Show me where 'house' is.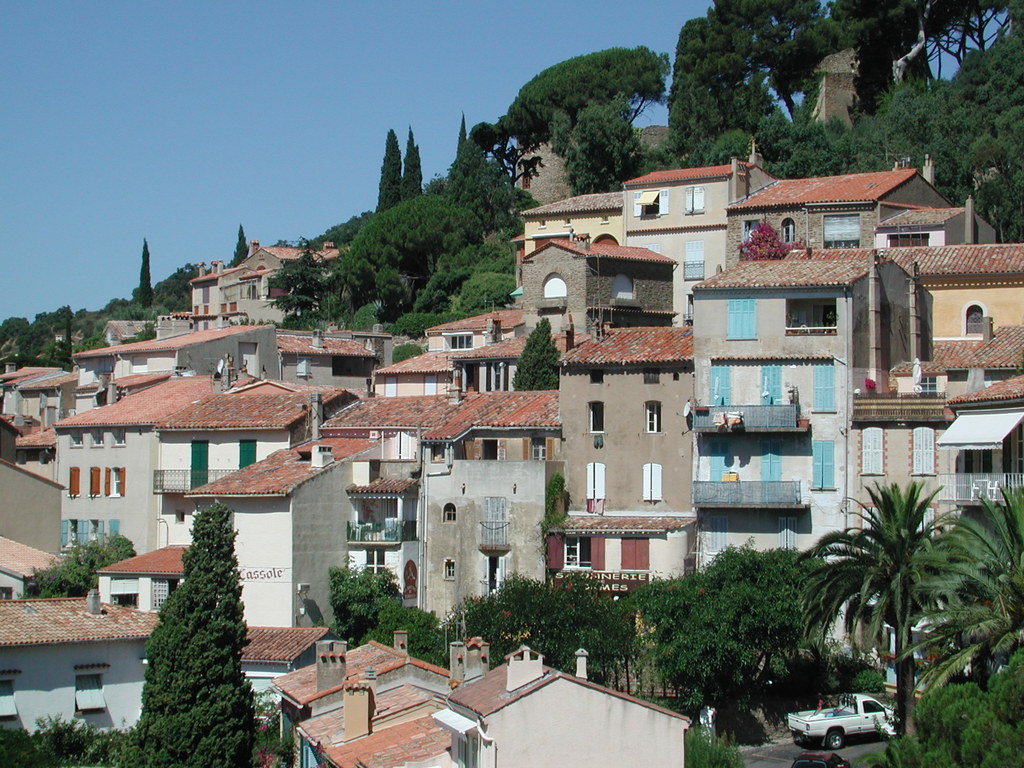
'house' is at rect(0, 465, 67, 555).
